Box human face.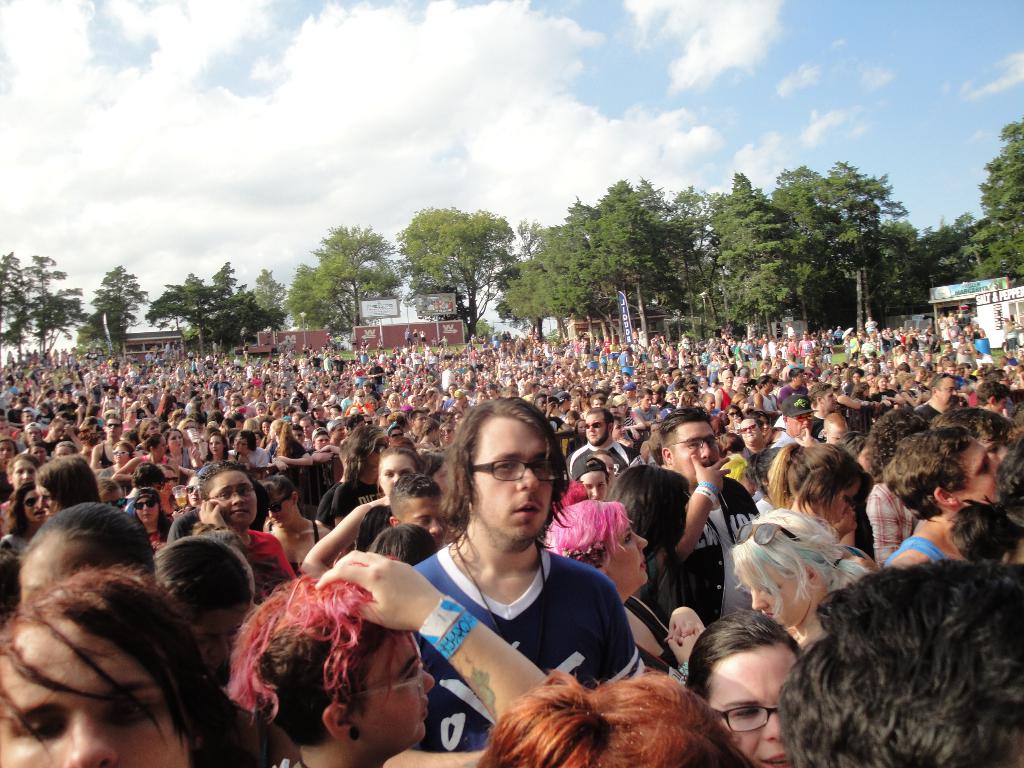
{"left": 567, "top": 401, "right": 571, "bottom": 406}.
